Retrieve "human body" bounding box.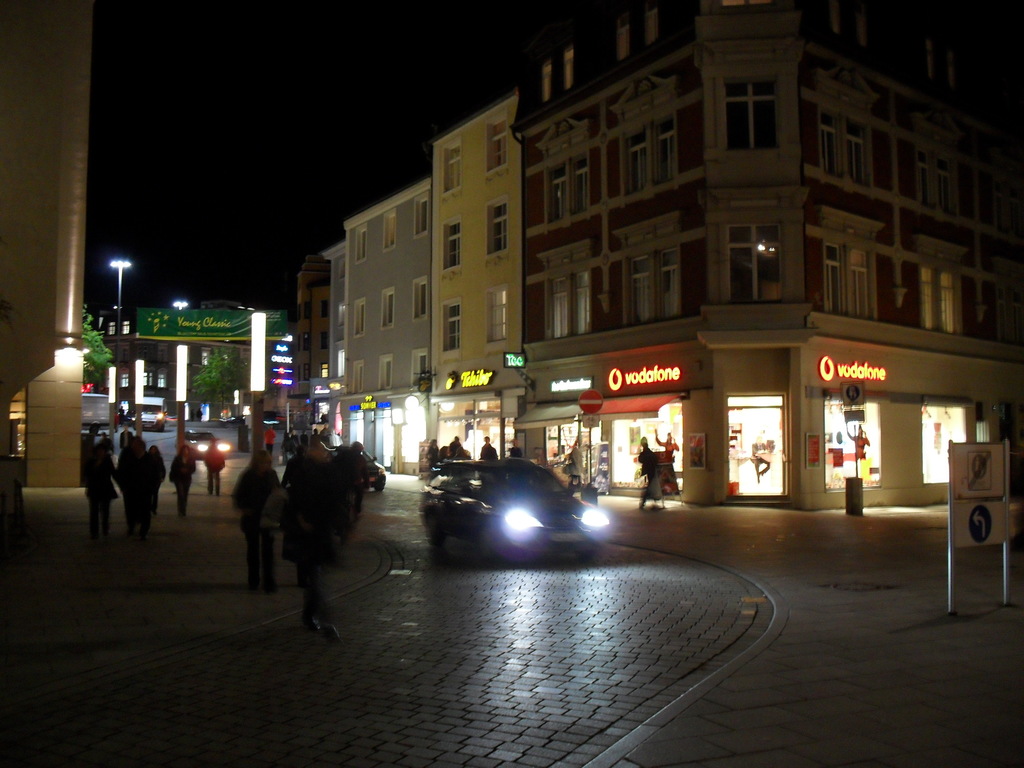
Bounding box: (449,440,461,462).
